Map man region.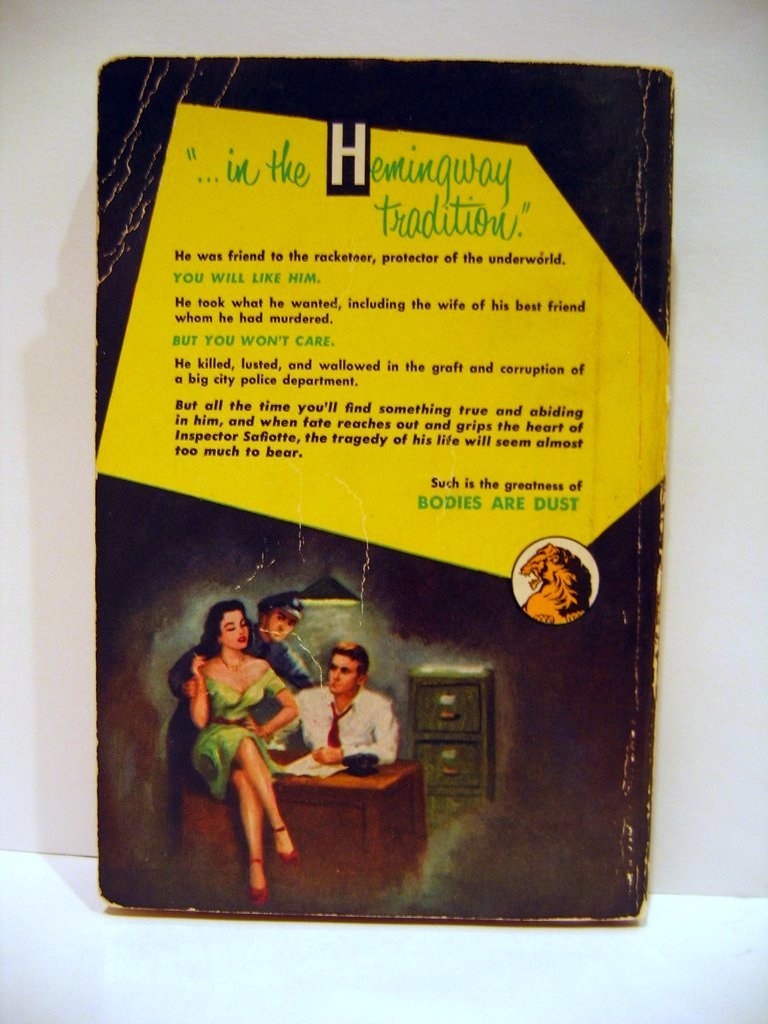
Mapped to (273, 640, 406, 774).
